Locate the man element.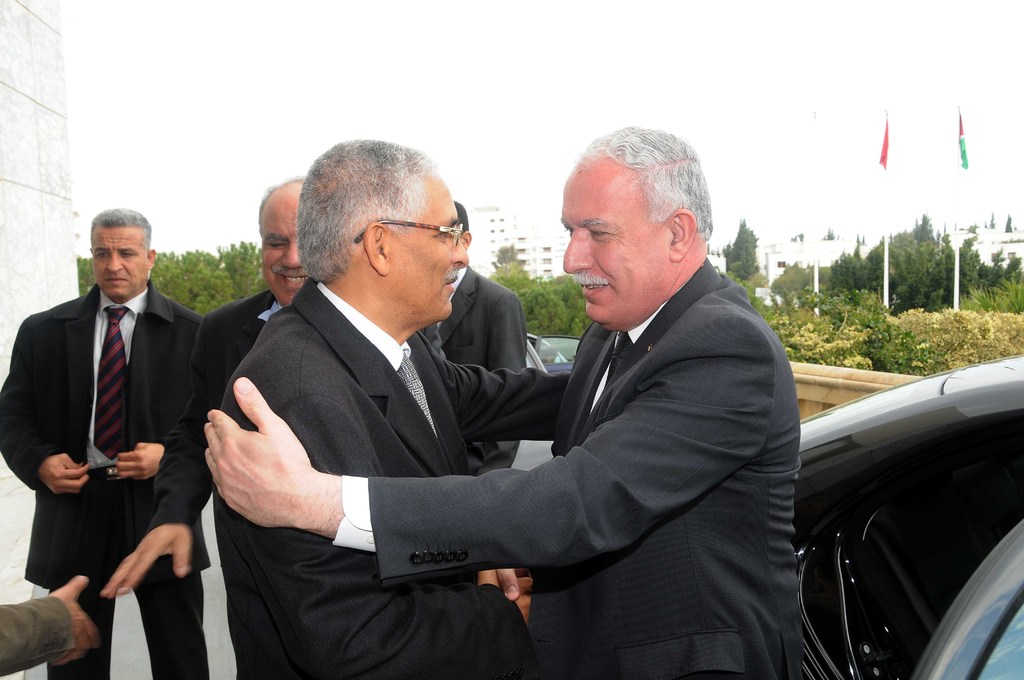
Element bbox: x1=2 y1=209 x2=211 y2=679.
